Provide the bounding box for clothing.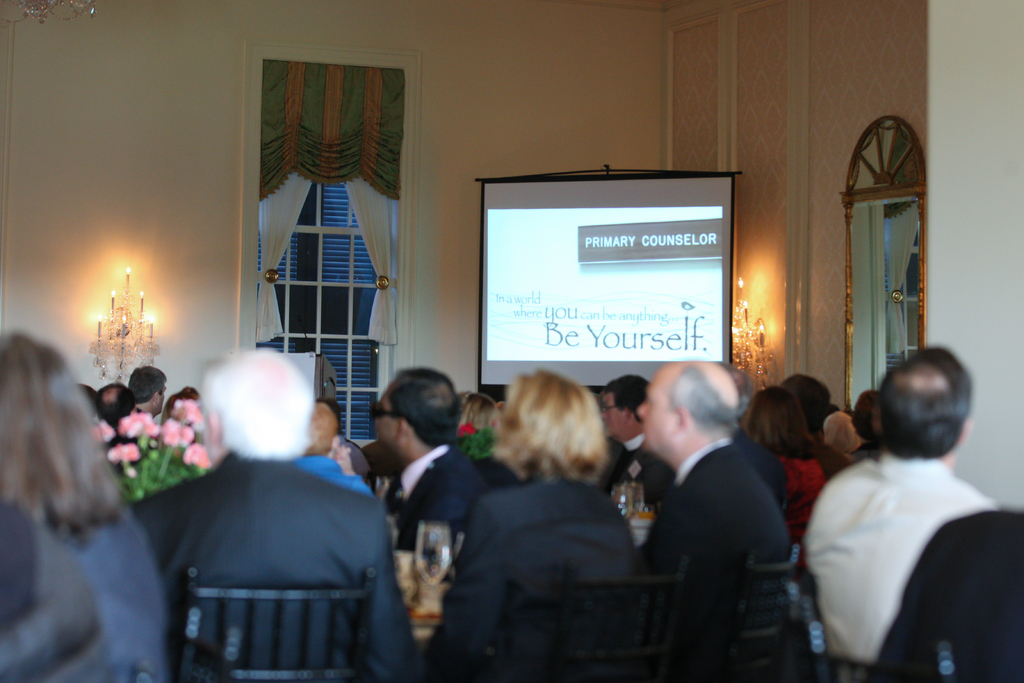
(x1=154, y1=399, x2=436, y2=682).
